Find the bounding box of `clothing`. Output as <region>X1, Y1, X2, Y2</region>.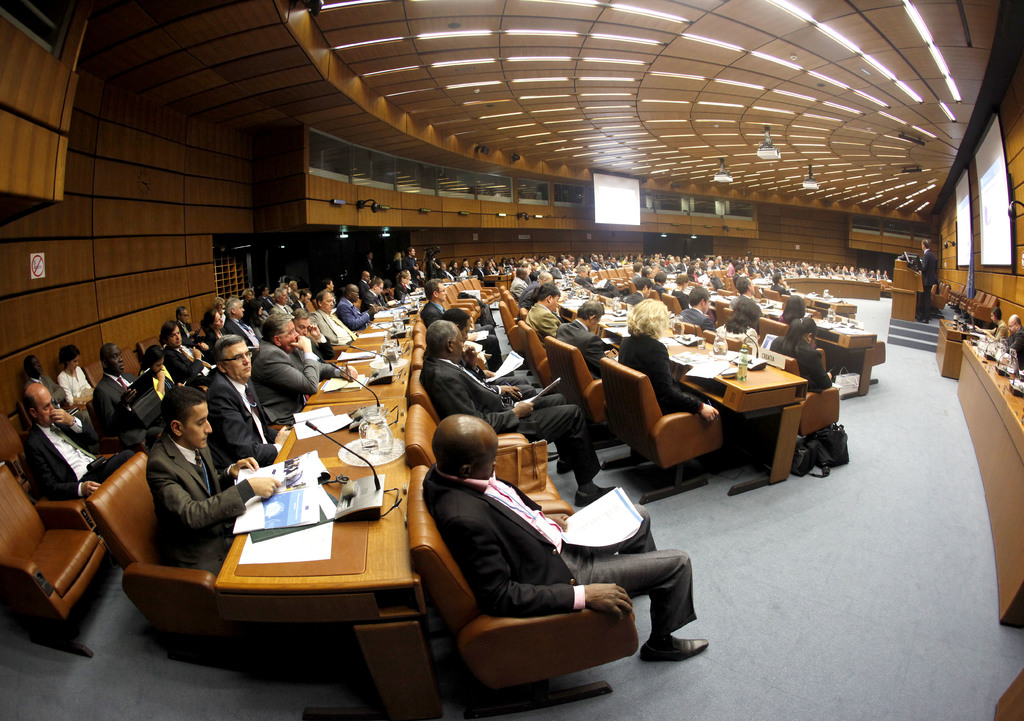
<region>423, 304, 453, 334</region>.
